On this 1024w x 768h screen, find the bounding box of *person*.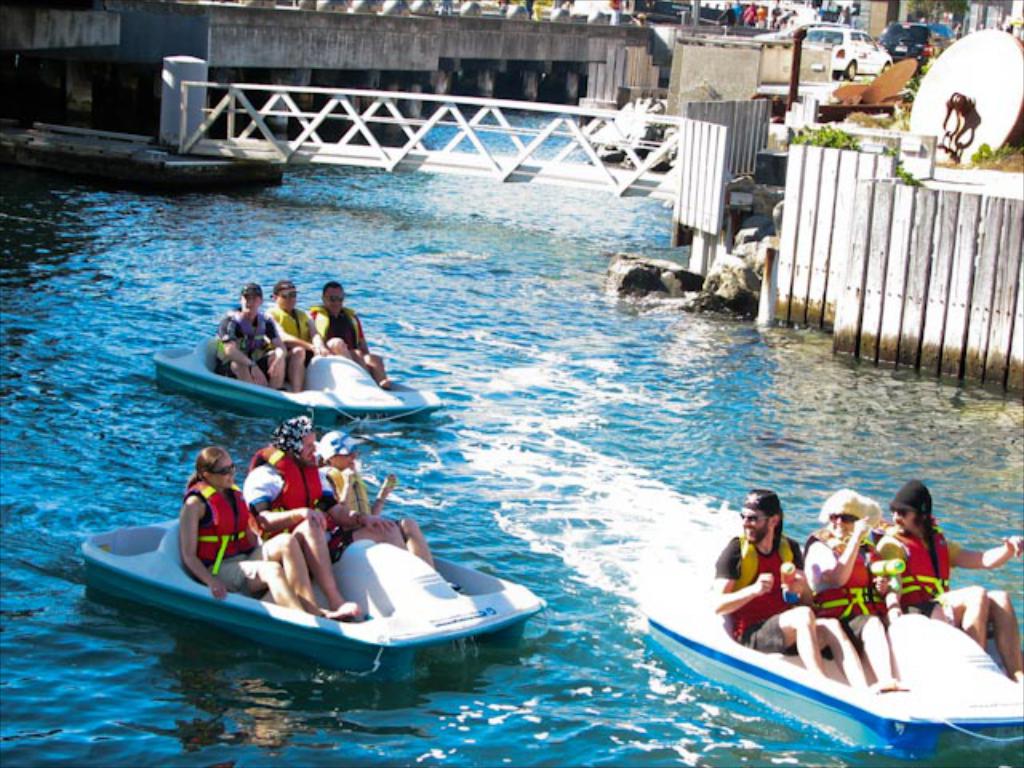
Bounding box: <region>214, 280, 291, 390</region>.
